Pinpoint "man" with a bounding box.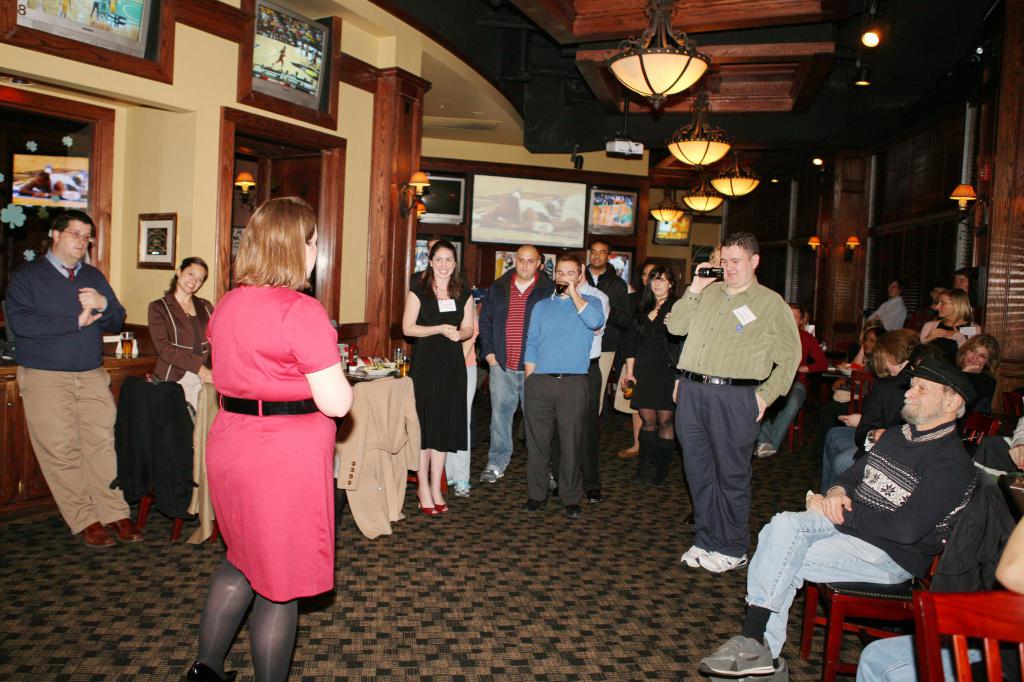
{"x1": 695, "y1": 338, "x2": 976, "y2": 678}.
